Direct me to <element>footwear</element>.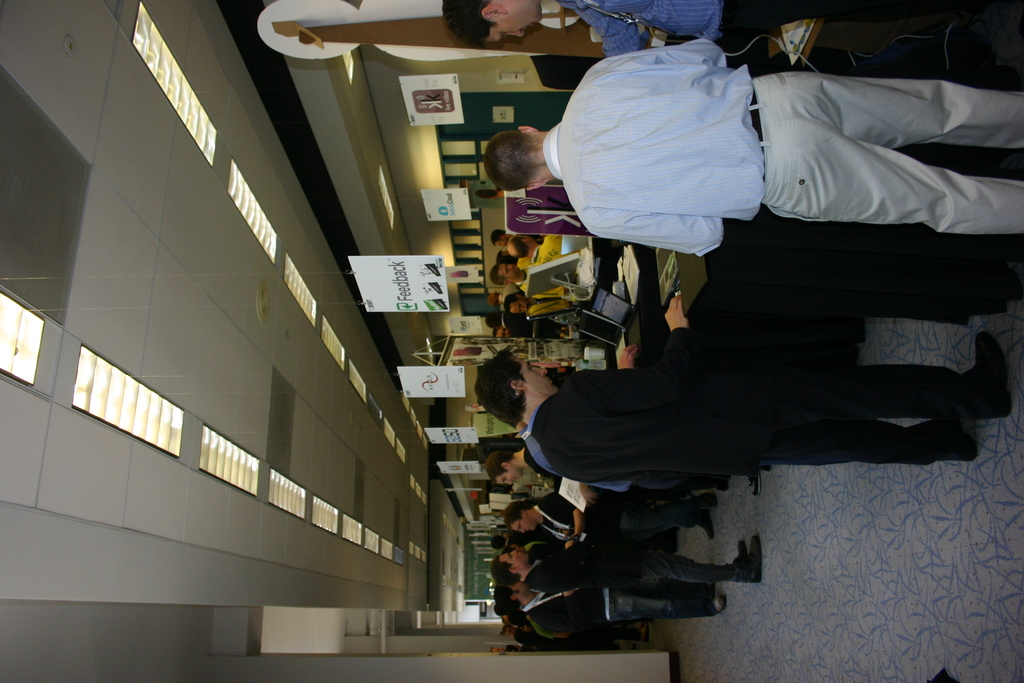
Direction: bbox(968, 327, 1009, 416).
